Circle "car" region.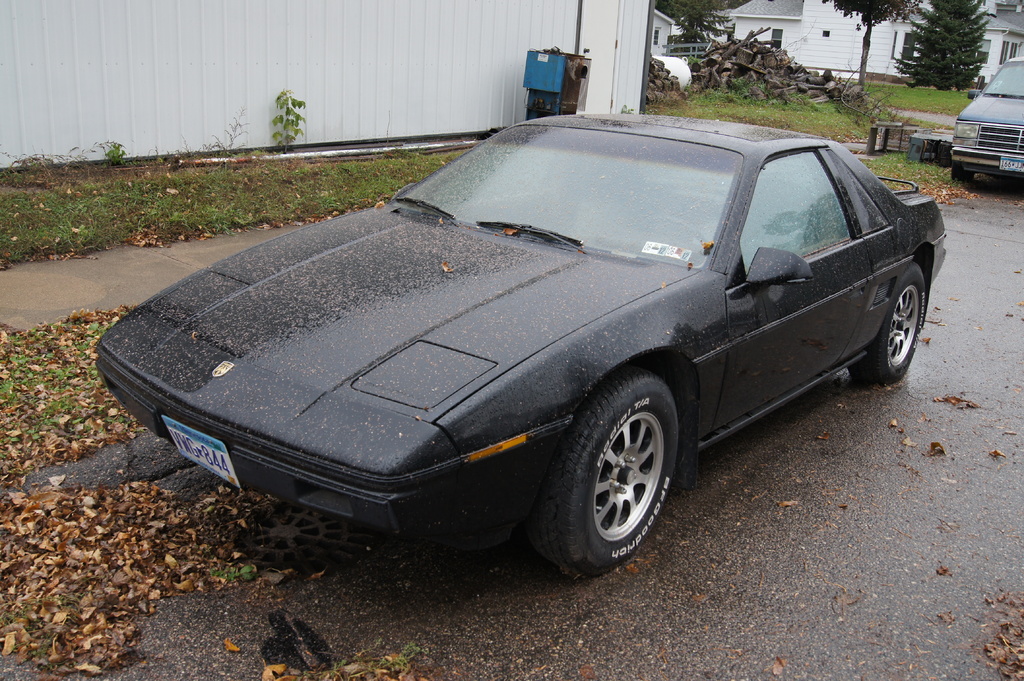
Region: {"x1": 955, "y1": 56, "x2": 1023, "y2": 180}.
